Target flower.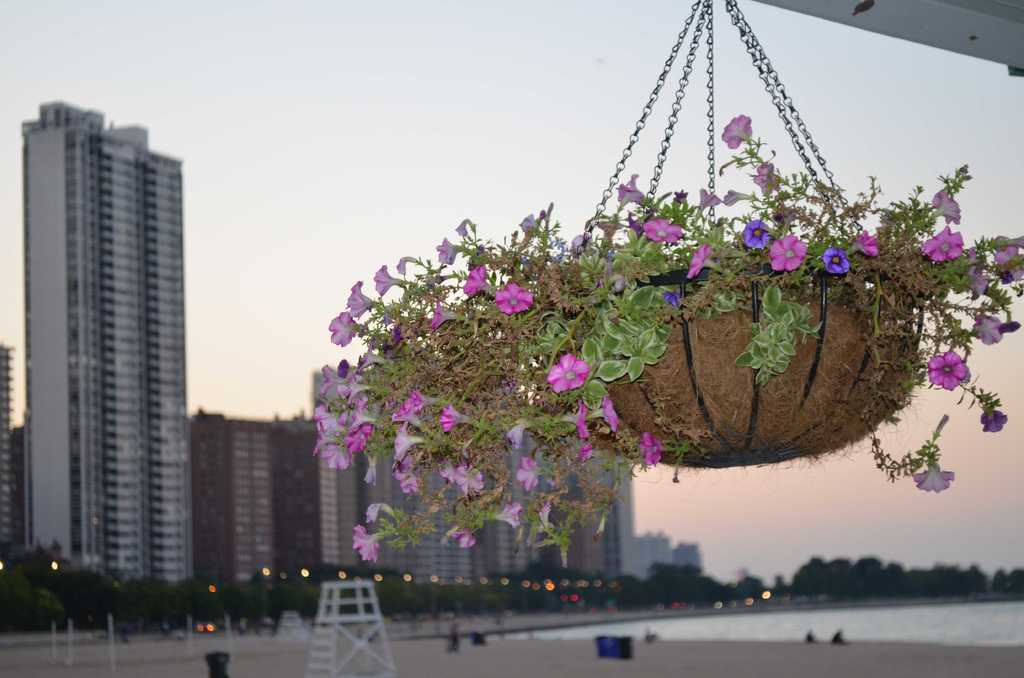
Target region: bbox=(362, 344, 387, 367).
